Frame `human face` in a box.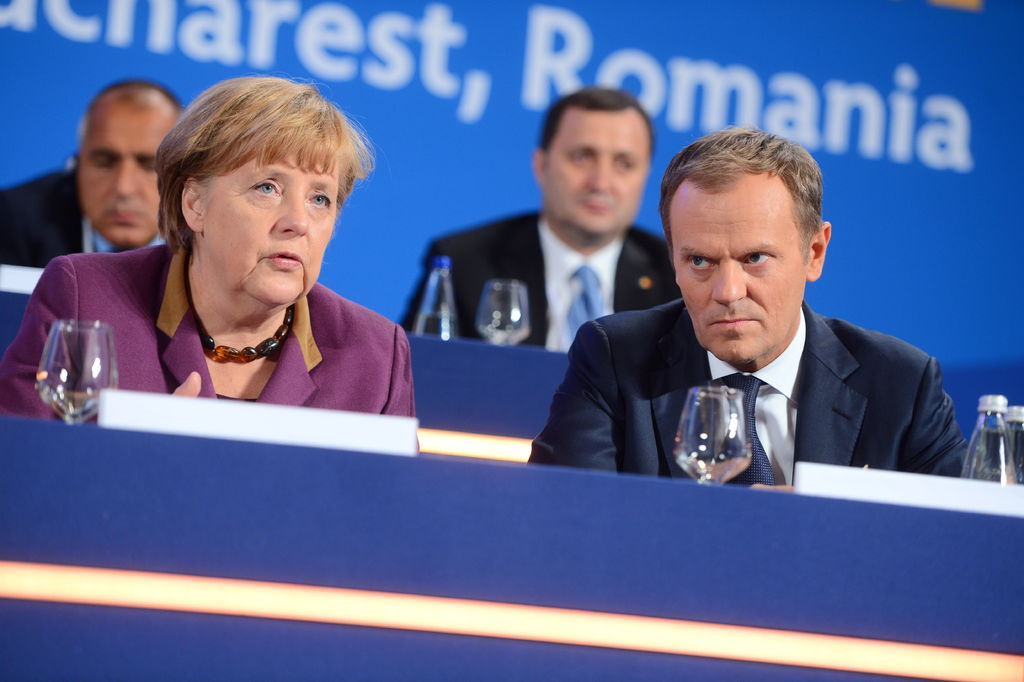
bbox=(84, 106, 173, 242).
